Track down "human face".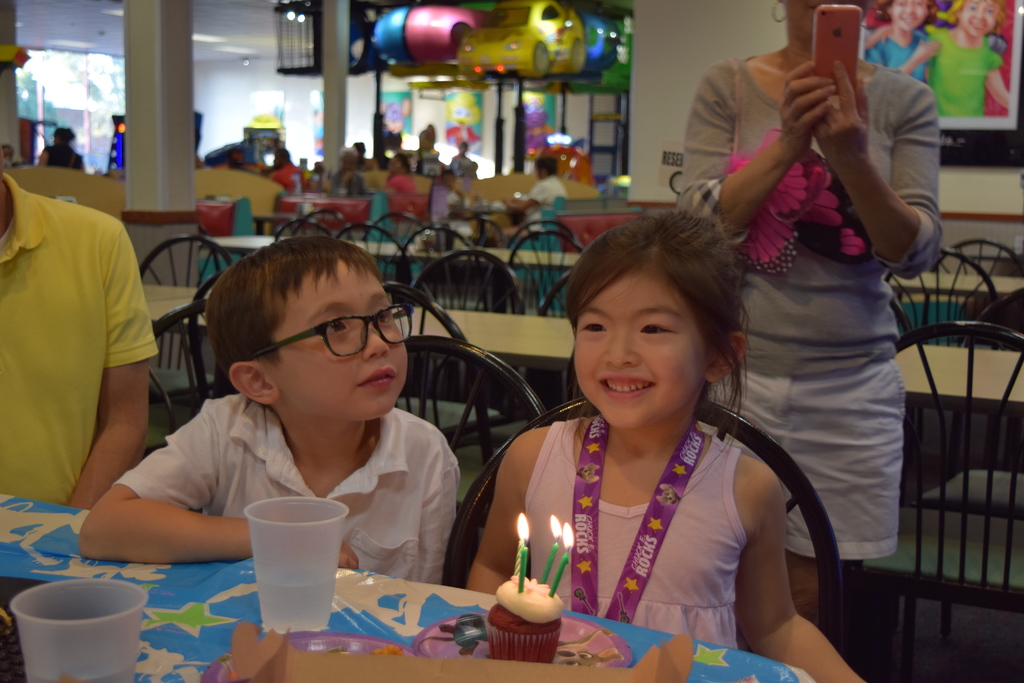
Tracked to {"x1": 953, "y1": 0, "x2": 996, "y2": 44}.
